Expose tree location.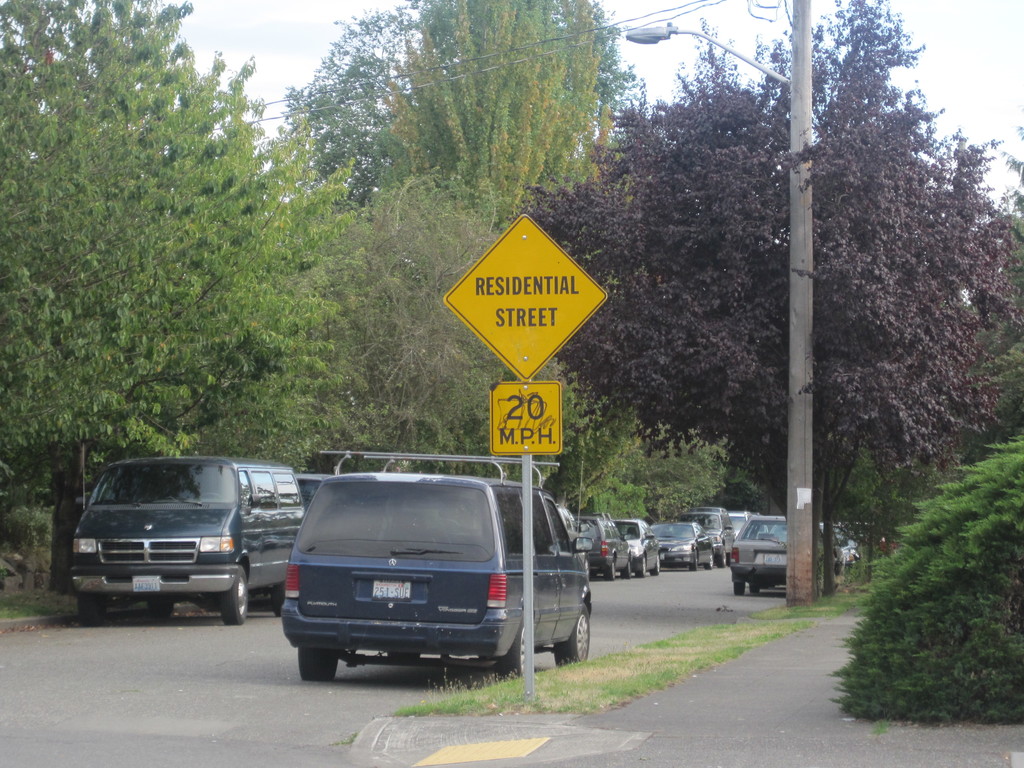
Exposed at select_region(0, 0, 367, 585).
